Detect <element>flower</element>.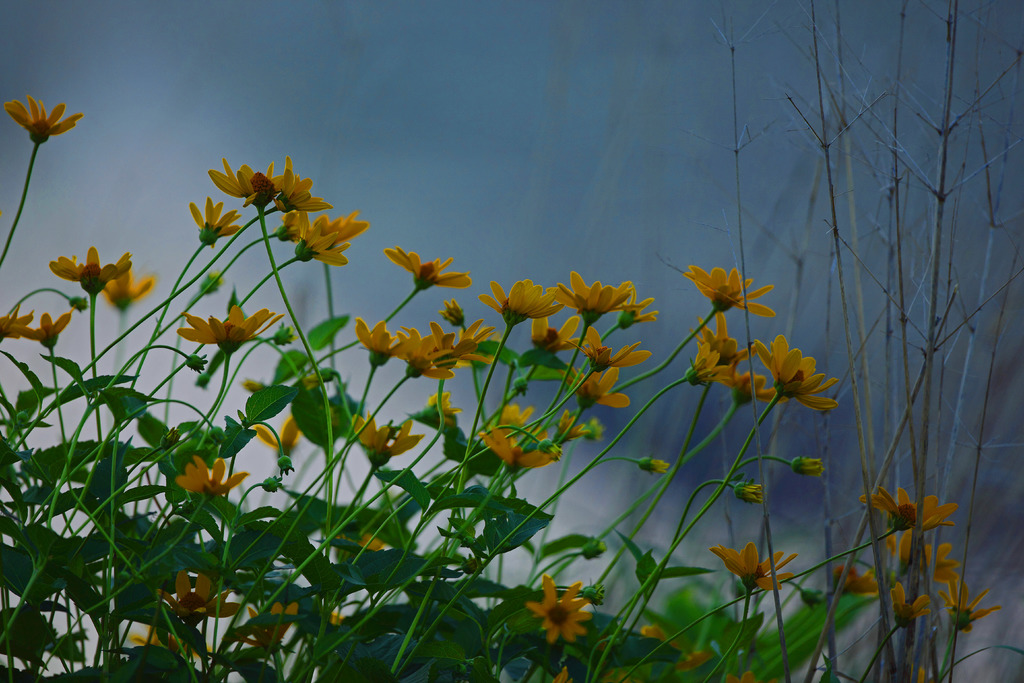
Detected at locate(101, 269, 154, 309).
